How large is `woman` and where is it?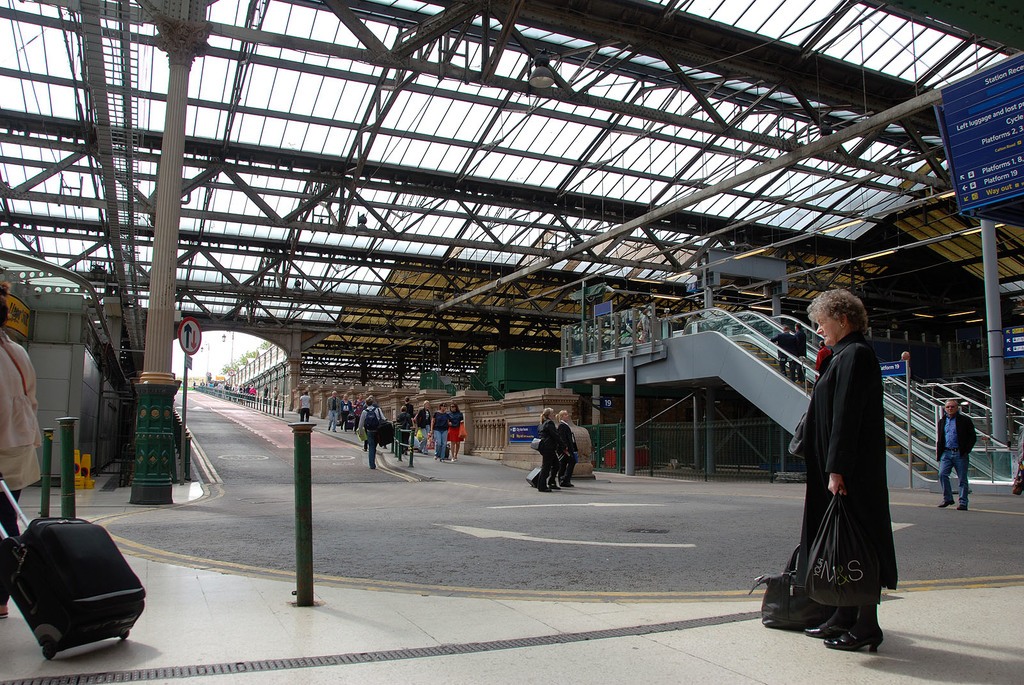
Bounding box: (415, 400, 430, 455).
